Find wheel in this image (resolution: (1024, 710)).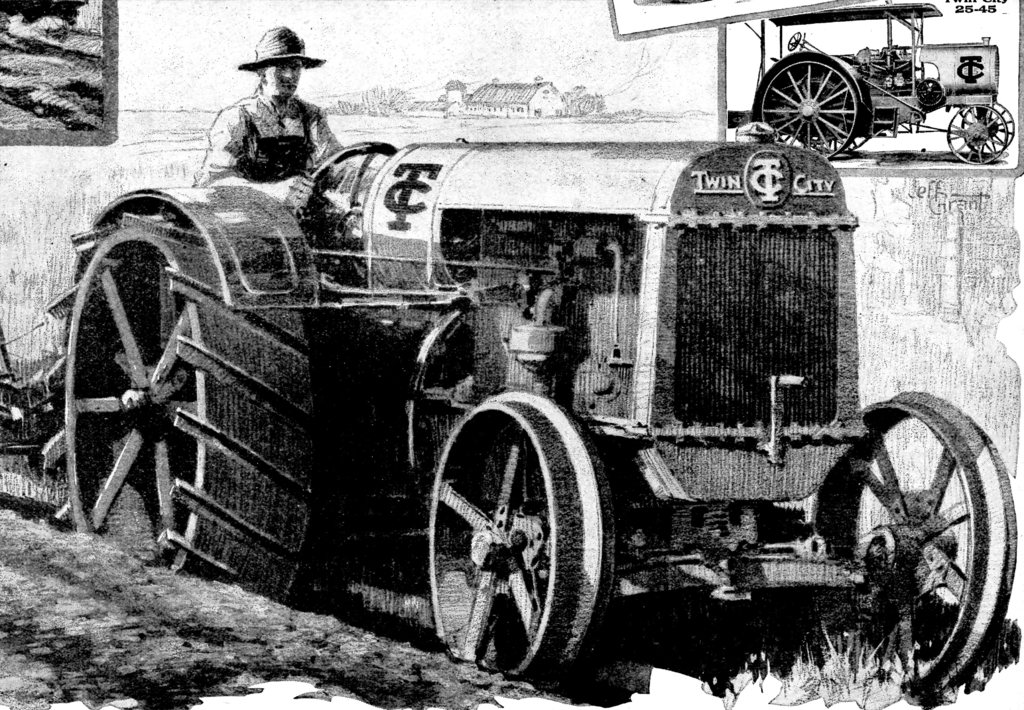
<bbox>41, 213, 314, 606</bbox>.
